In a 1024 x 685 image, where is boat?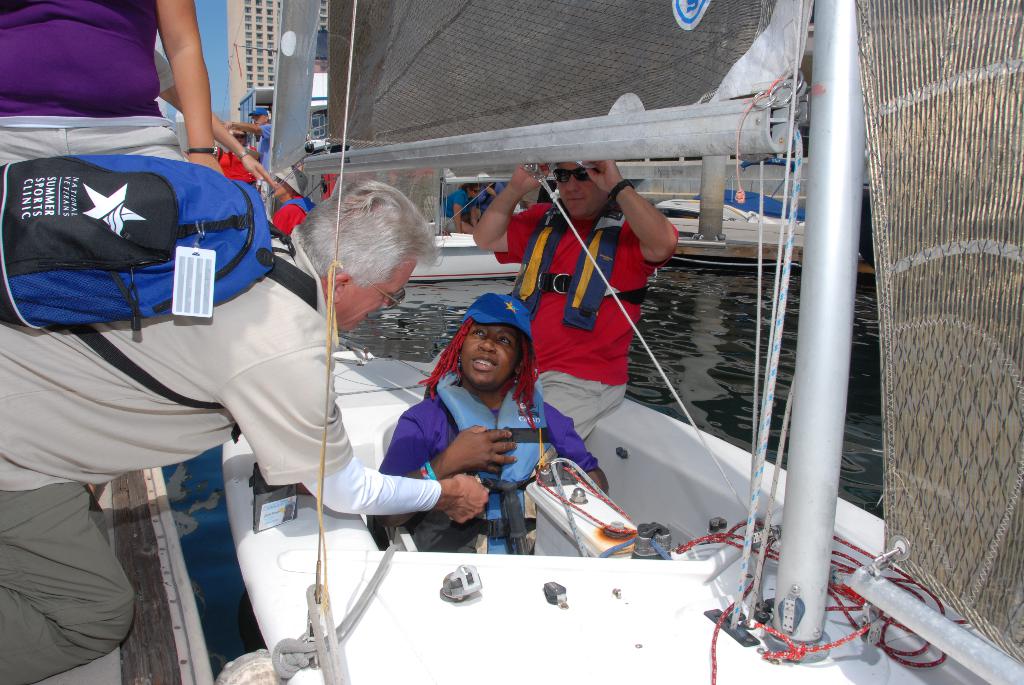
651 192 811 250.
